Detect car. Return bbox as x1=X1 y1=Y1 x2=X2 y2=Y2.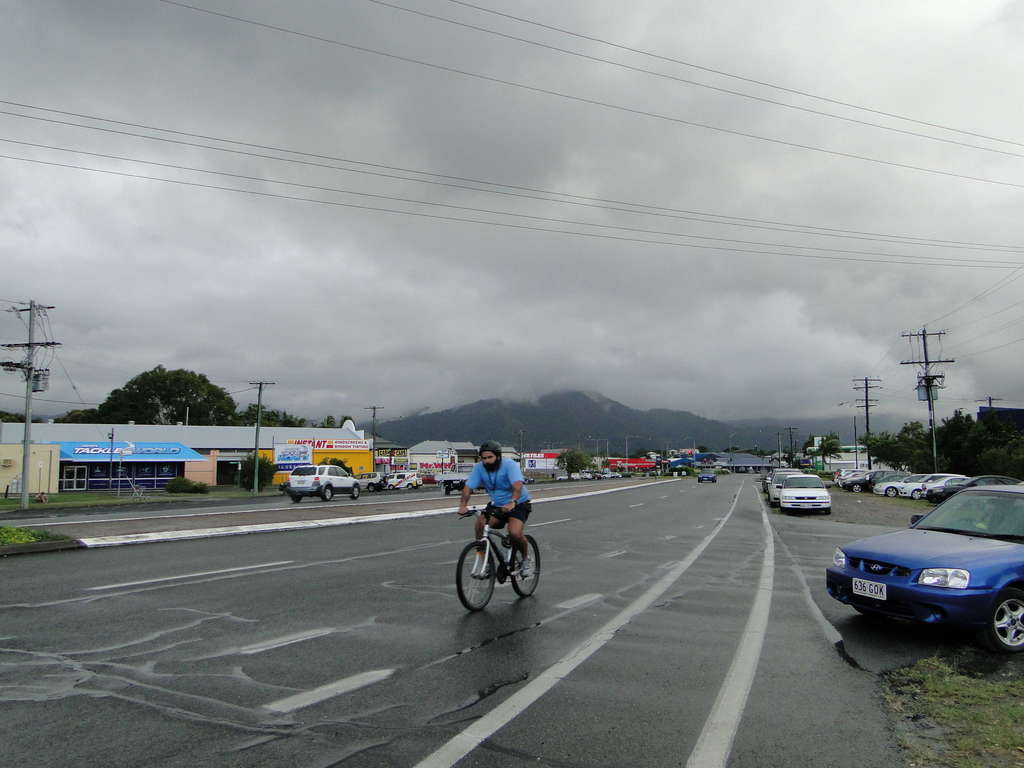
x1=697 y1=467 x2=716 y2=483.
